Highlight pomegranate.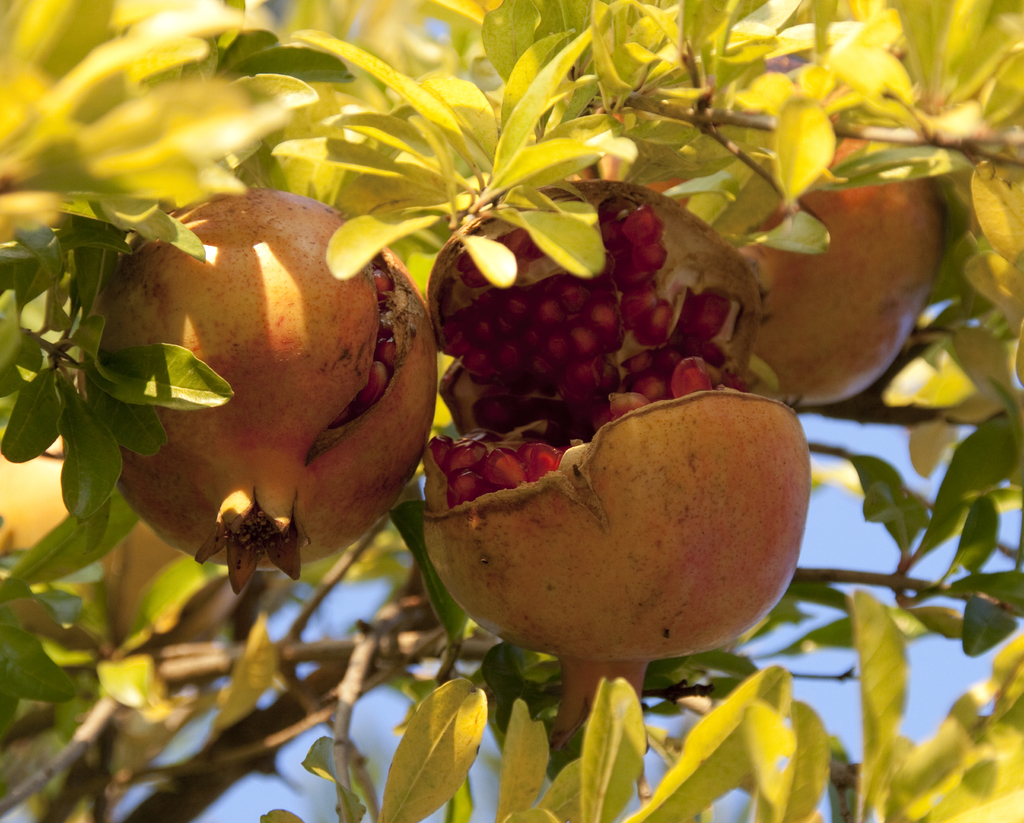
Highlighted region: [422,175,804,794].
